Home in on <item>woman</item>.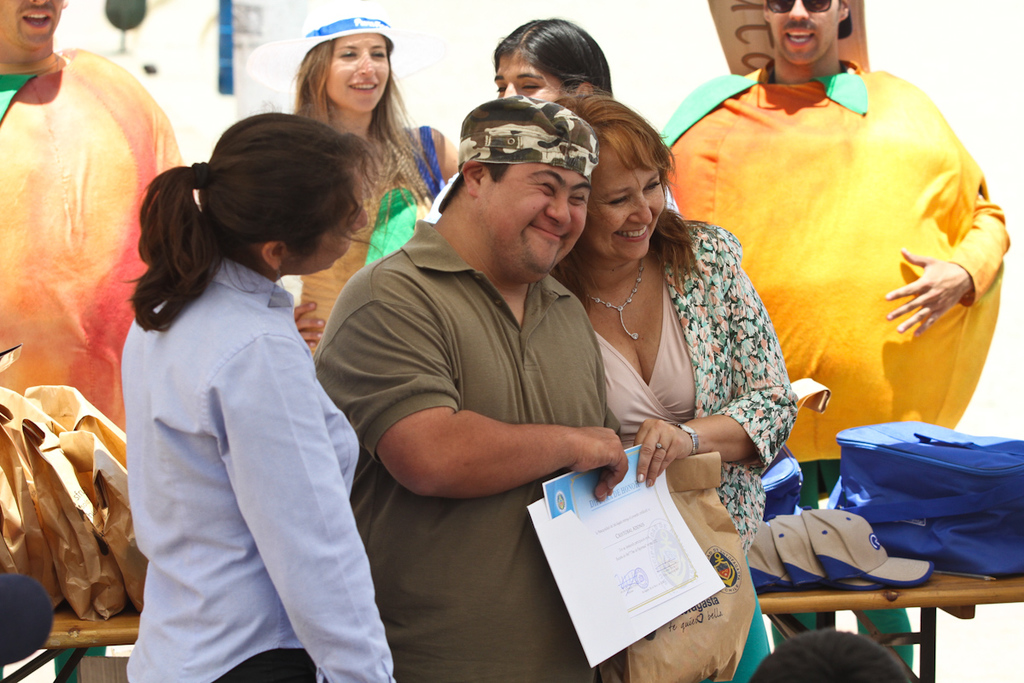
Homed in at x1=120 y1=106 x2=396 y2=682.
